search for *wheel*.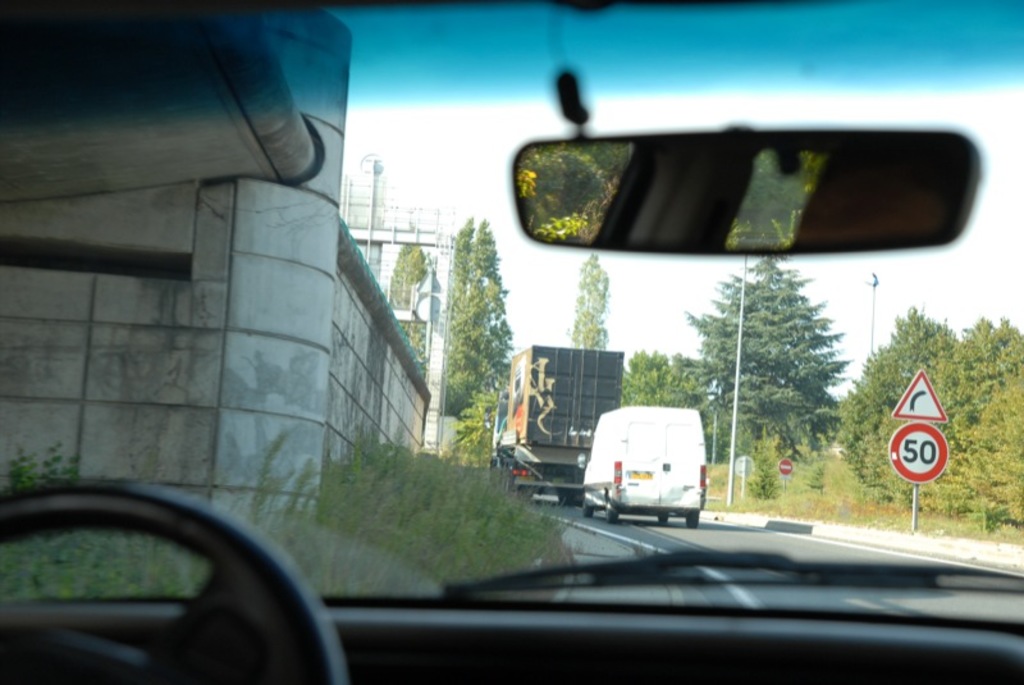
Found at pyautogui.locateOnScreen(582, 501, 594, 520).
